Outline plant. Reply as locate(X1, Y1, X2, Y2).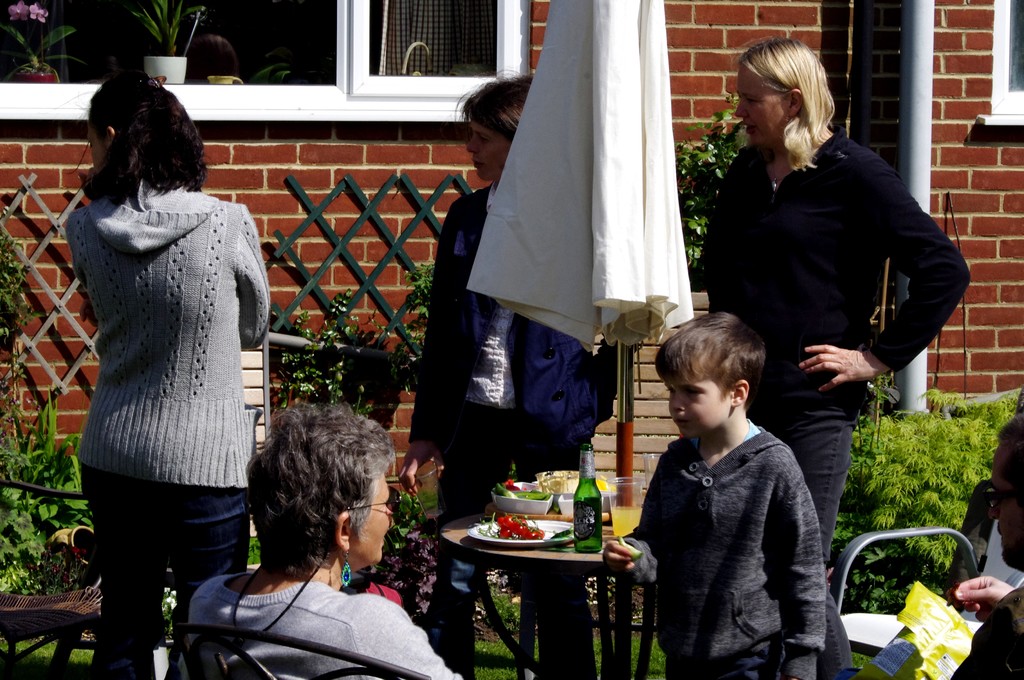
locate(132, 0, 209, 51).
